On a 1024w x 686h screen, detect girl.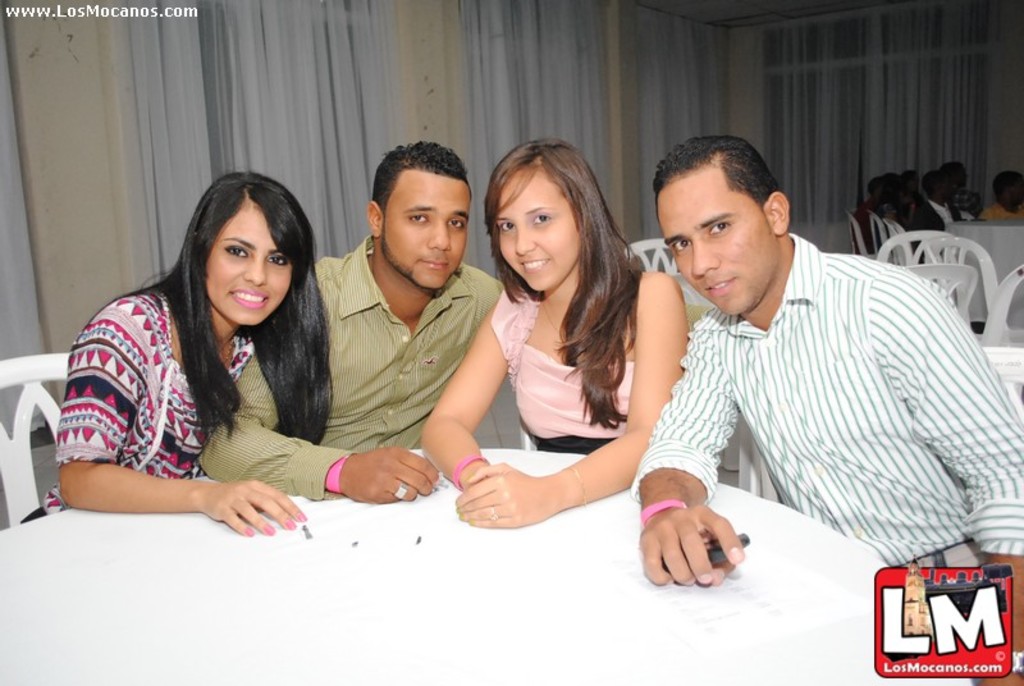
bbox=[422, 136, 692, 530].
